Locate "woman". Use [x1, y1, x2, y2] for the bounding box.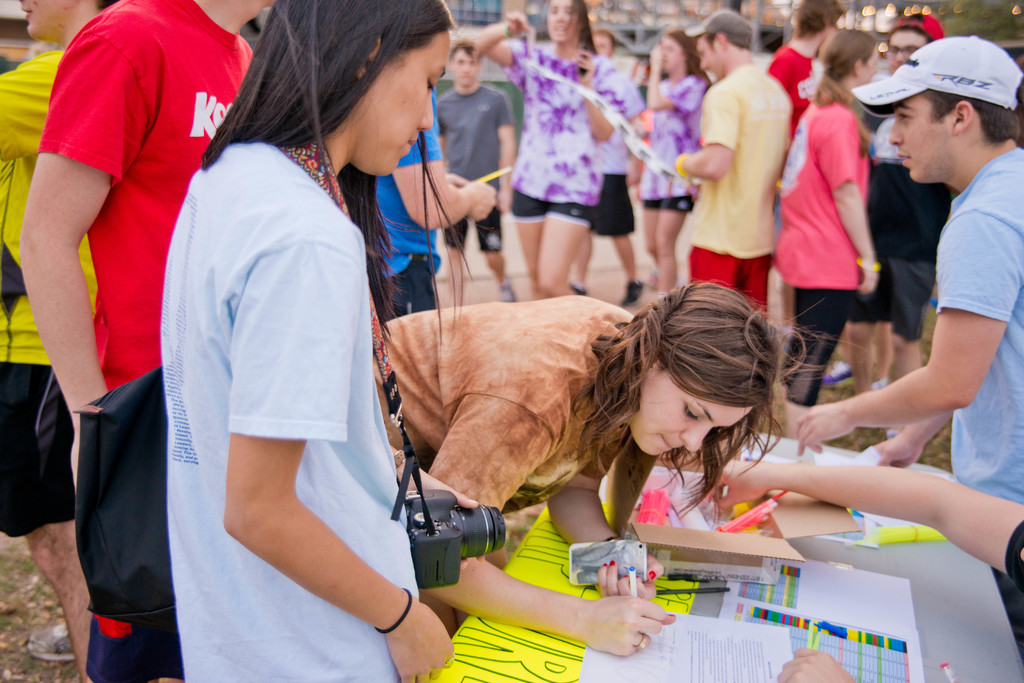
[772, 26, 883, 442].
